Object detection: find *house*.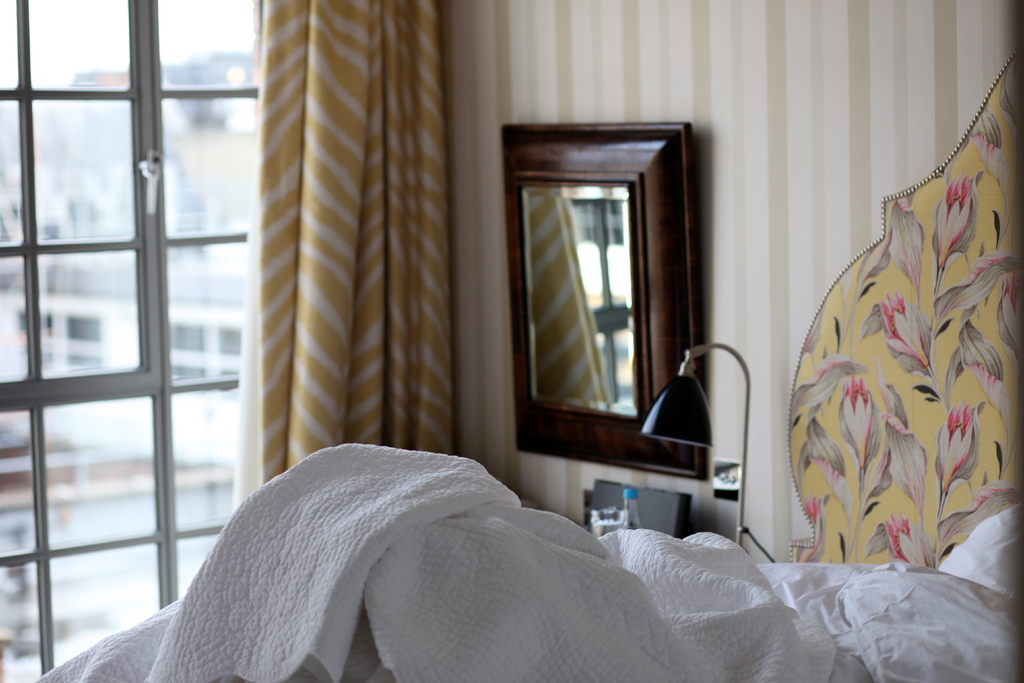
(0, 249, 243, 472).
